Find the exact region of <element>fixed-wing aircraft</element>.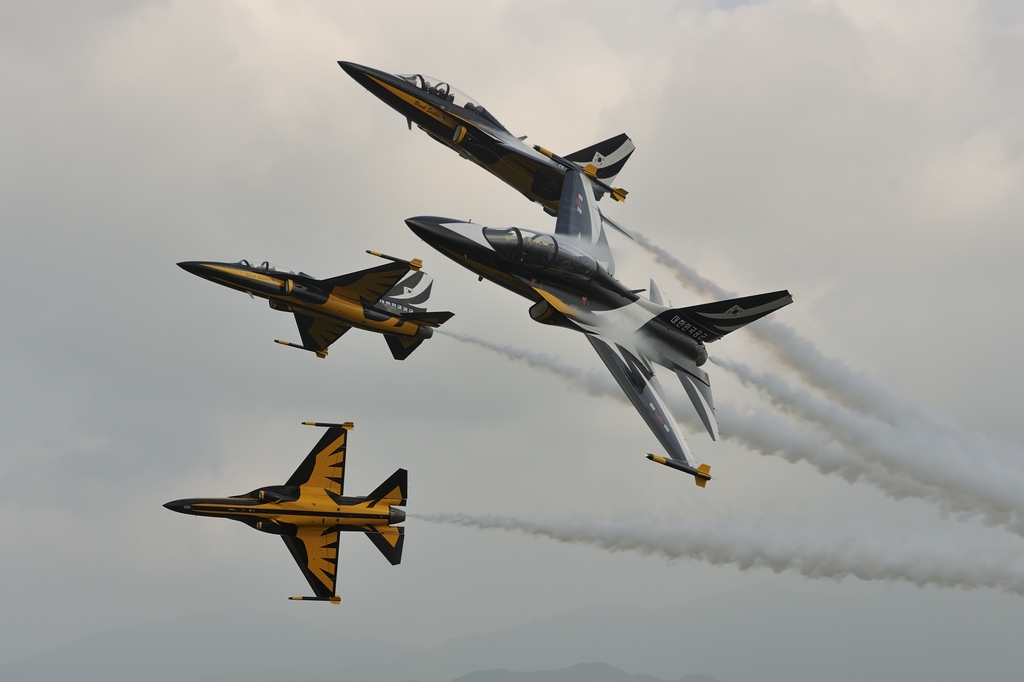
Exact region: 159, 417, 409, 601.
